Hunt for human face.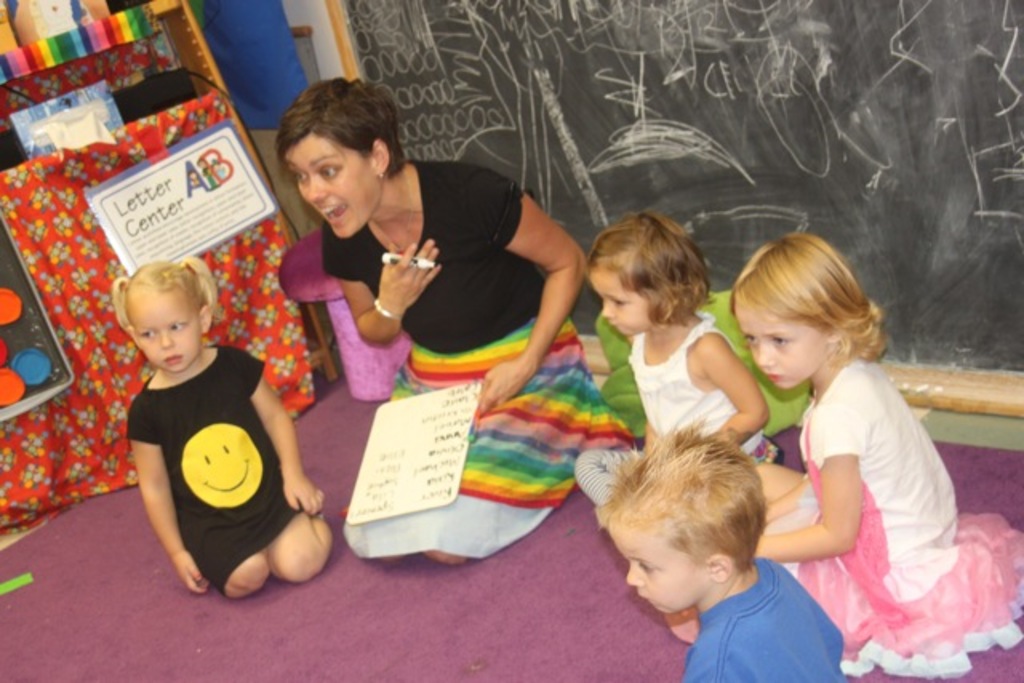
Hunted down at <region>622, 520, 722, 621</region>.
